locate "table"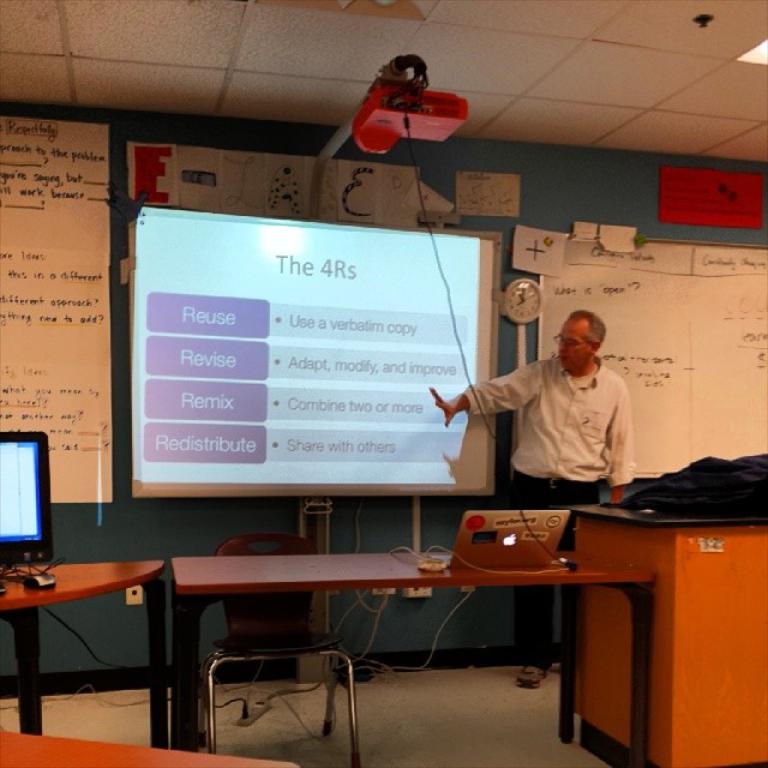
0/558/174/743
